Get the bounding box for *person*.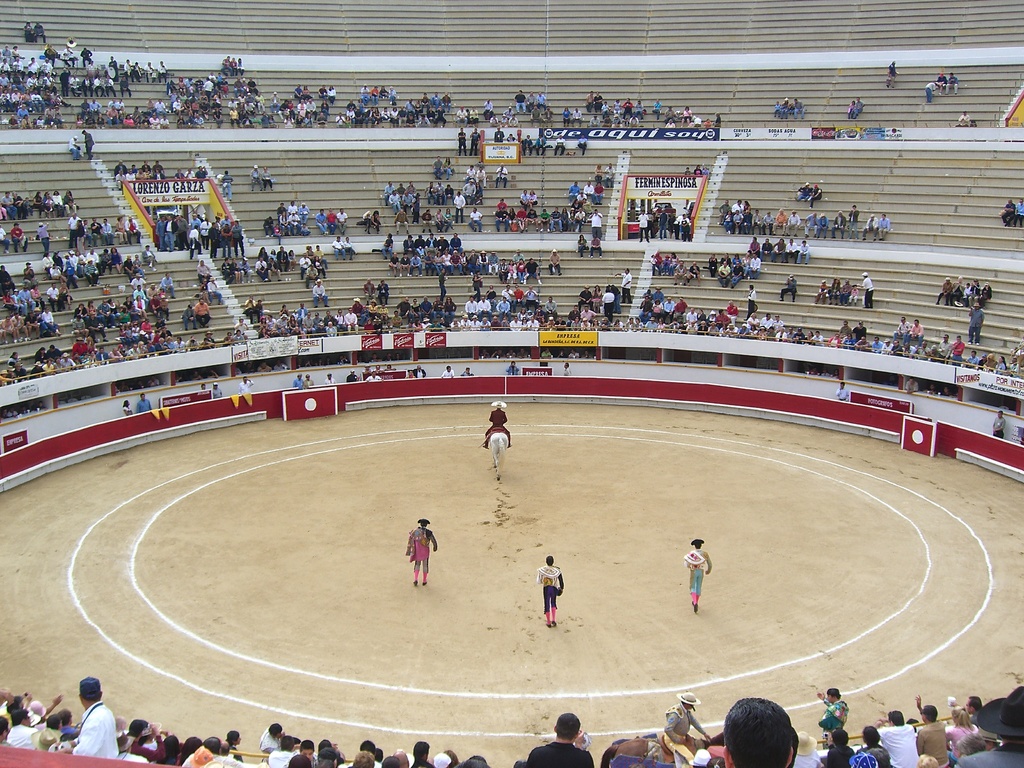
box(682, 538, 713, 616).
